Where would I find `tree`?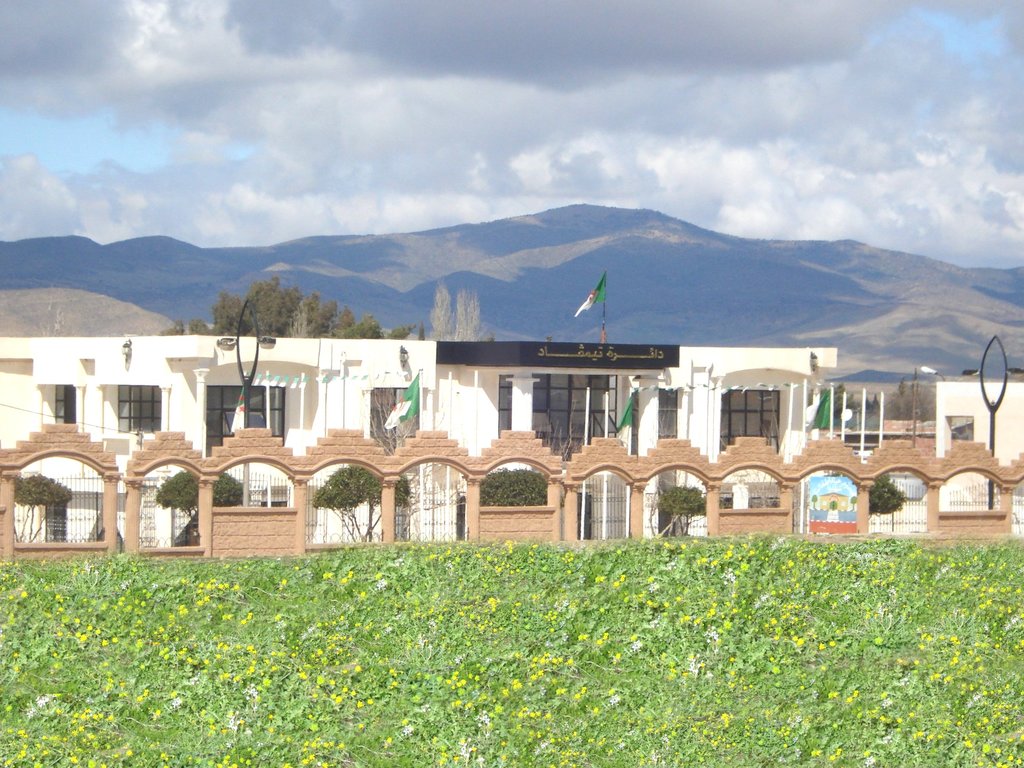
At rect(660, 483, 702, 539).
